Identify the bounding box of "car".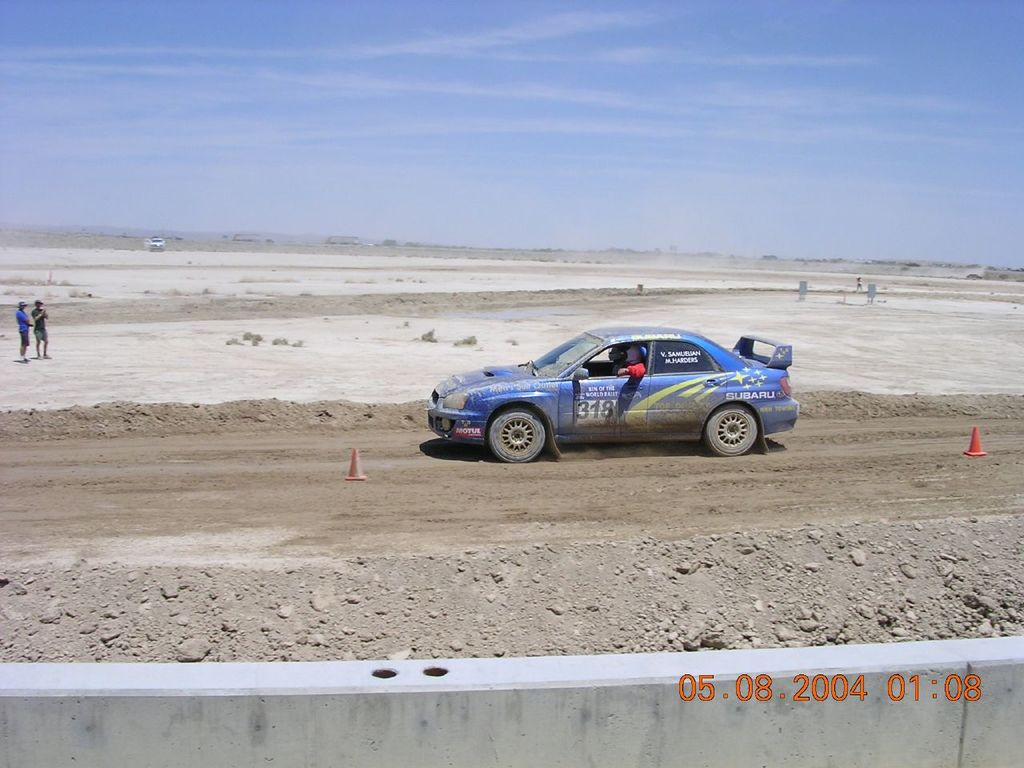
bbox=(426, 318, 790, 458).
